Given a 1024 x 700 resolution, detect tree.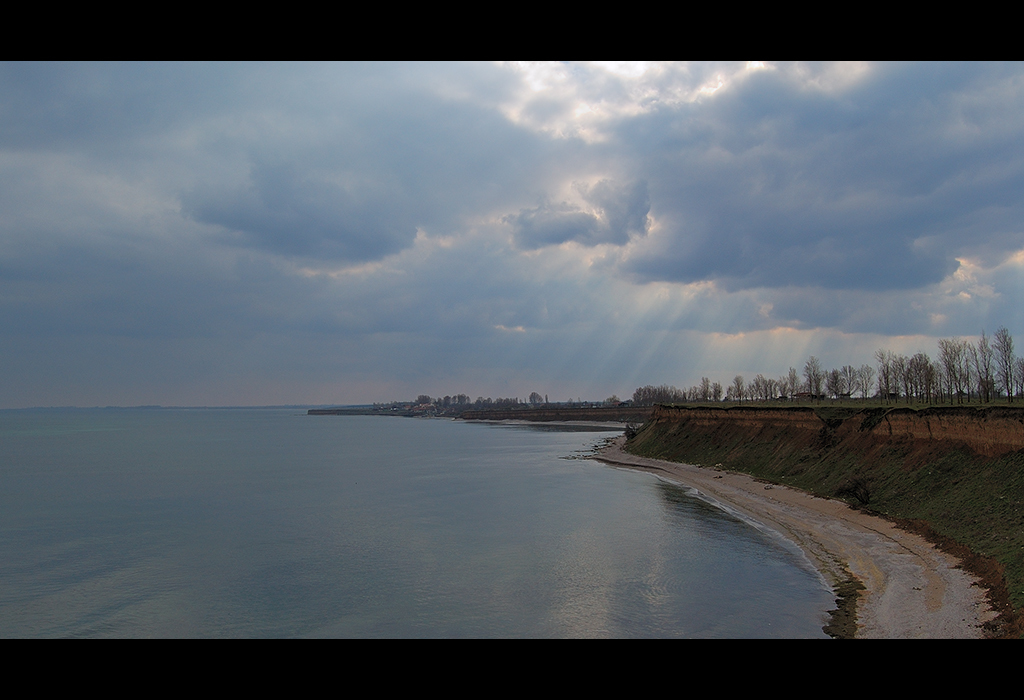
locate(907, 354, 935, 401).
